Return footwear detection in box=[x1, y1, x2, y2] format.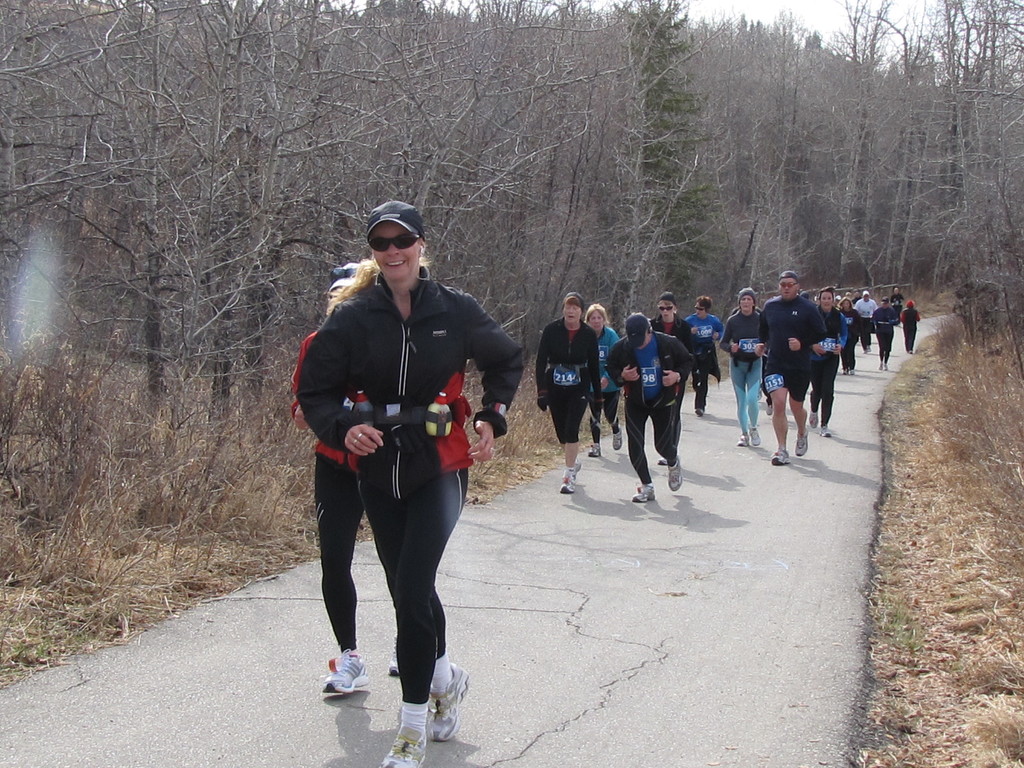
box=[794, 429, 809, 454].
